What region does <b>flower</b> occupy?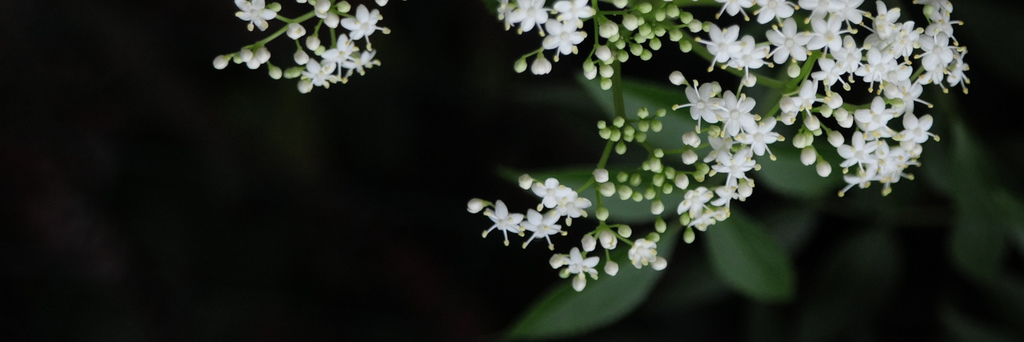
detection(508, 0, 550, 32).
